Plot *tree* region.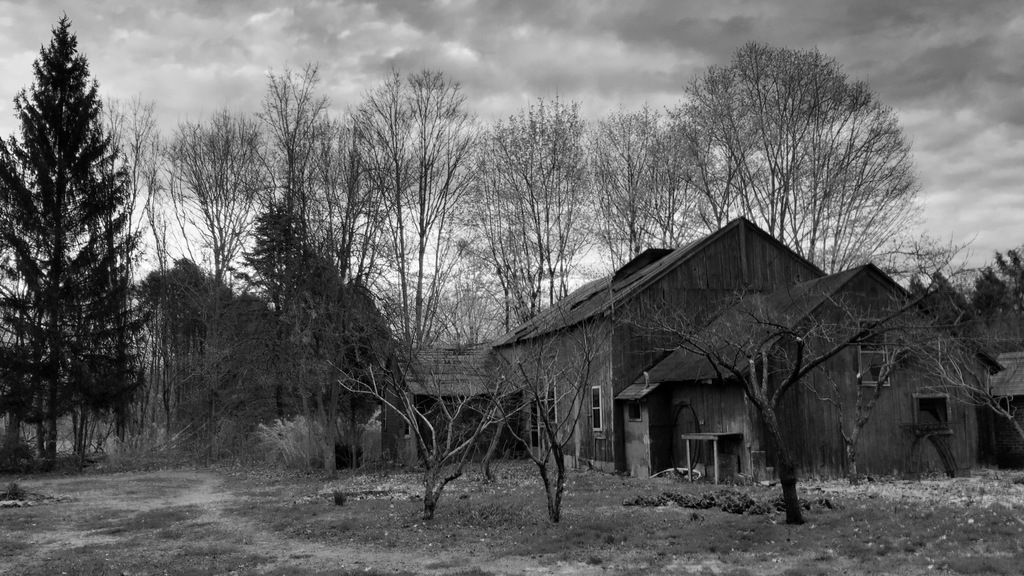
Plotted at x1=150 y1=116 x2=275 y2=293.
